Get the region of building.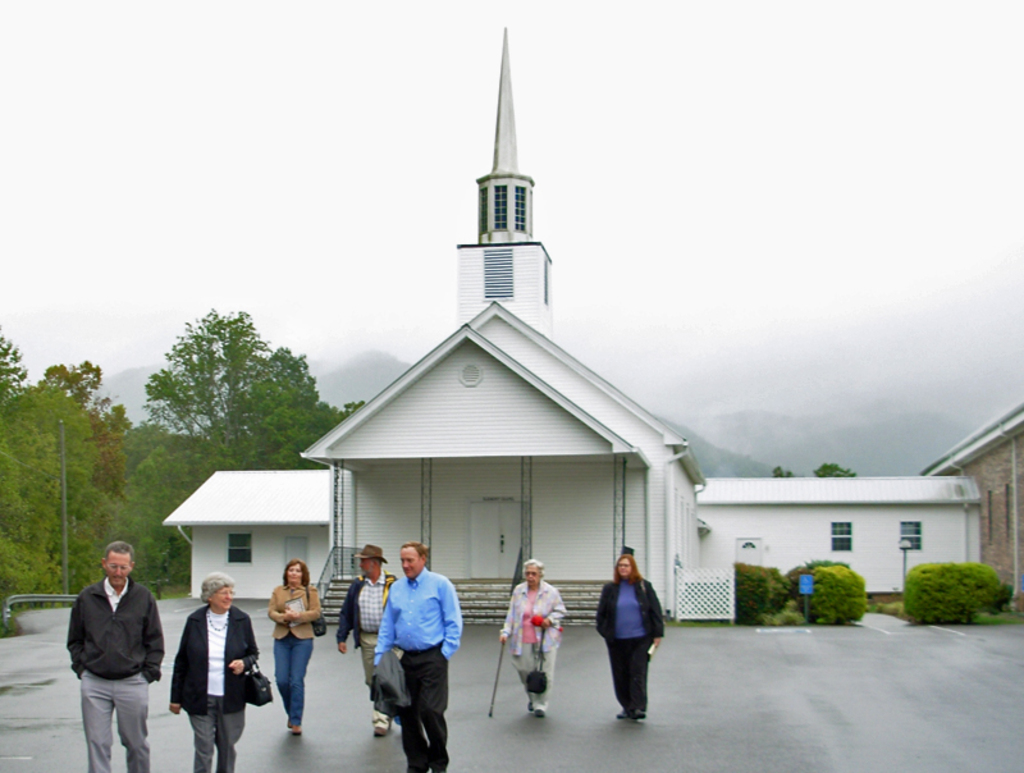
bbox=[920, 399, 1023, 613].
